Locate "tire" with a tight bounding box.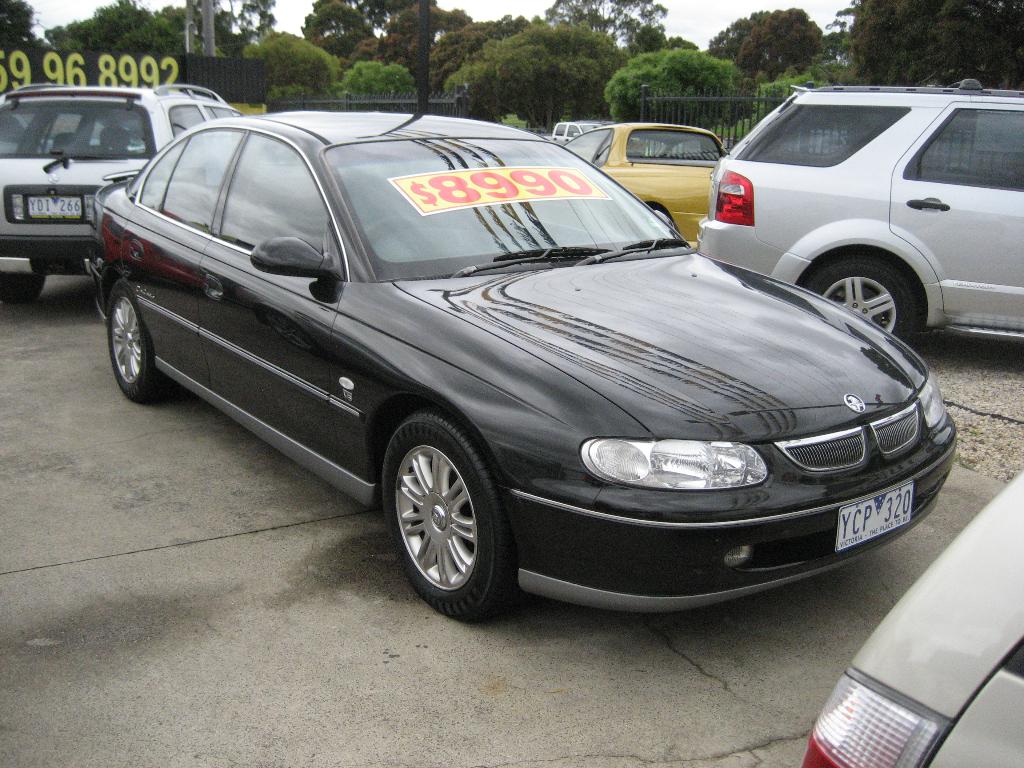
{"left": 806, "top": 259, "right": 916, "bottom": 344}.
